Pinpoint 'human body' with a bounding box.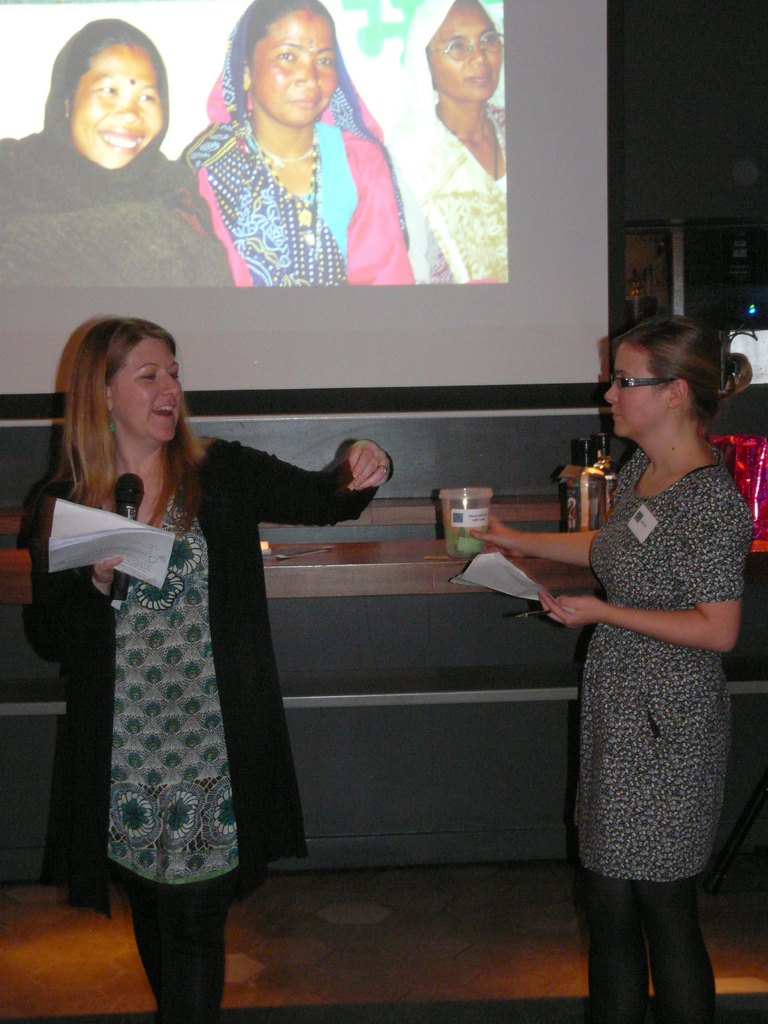
box(42, 304, 361, 970).
